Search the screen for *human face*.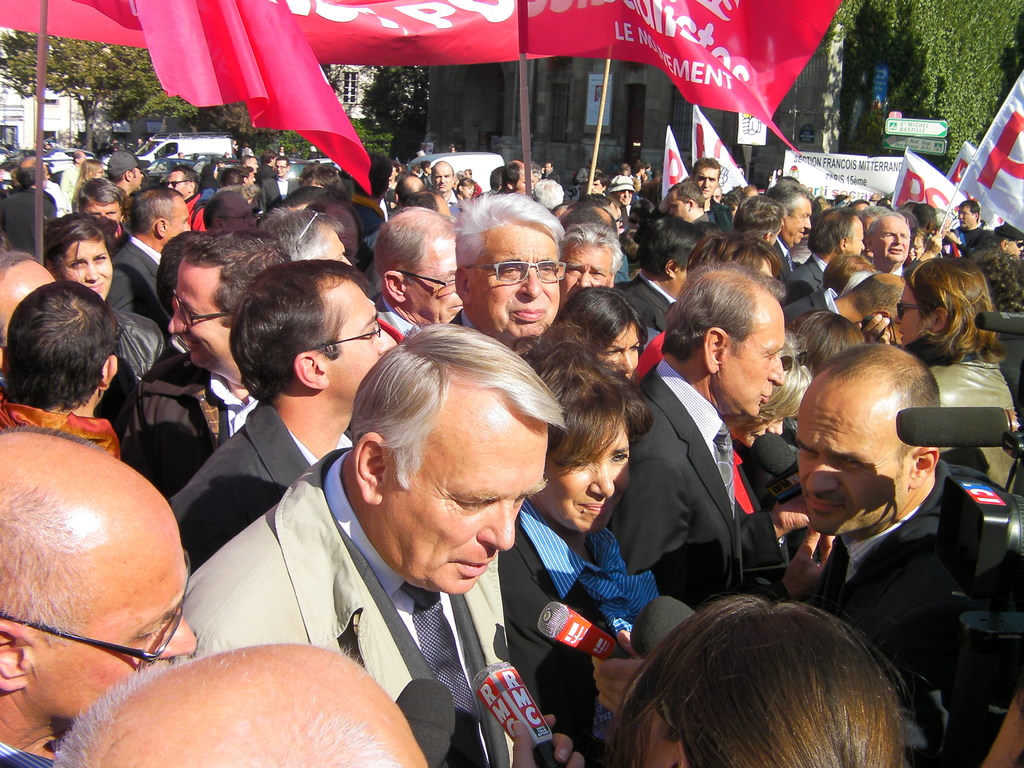
Found at x1=842, y1=214, x2=867, y2=253.
